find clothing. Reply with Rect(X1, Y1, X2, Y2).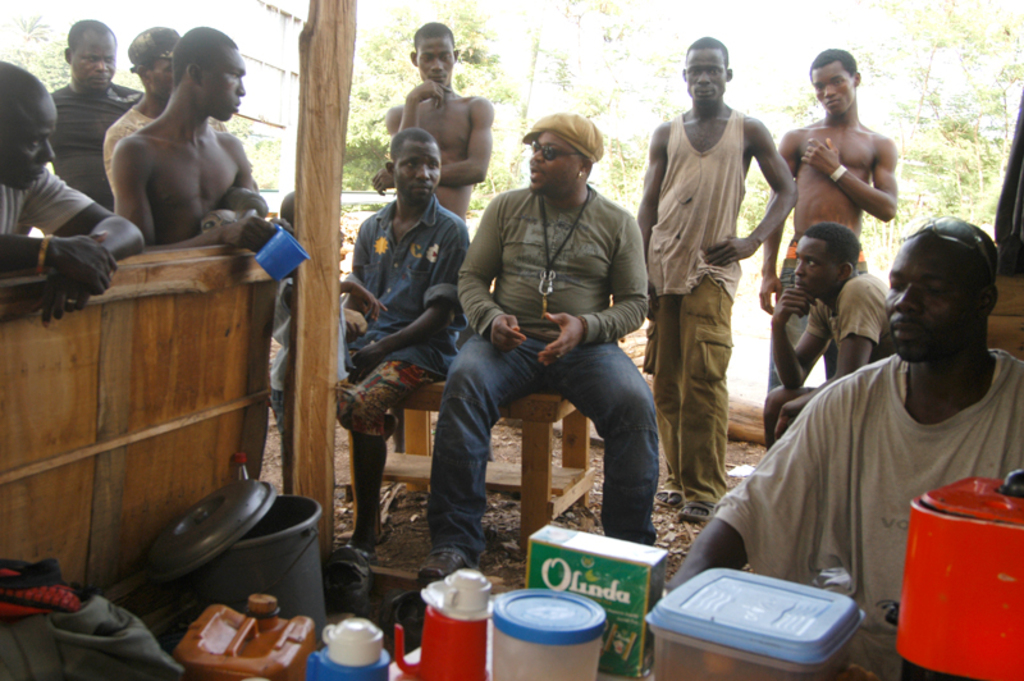
Rect(0, 150, 104, 239).
